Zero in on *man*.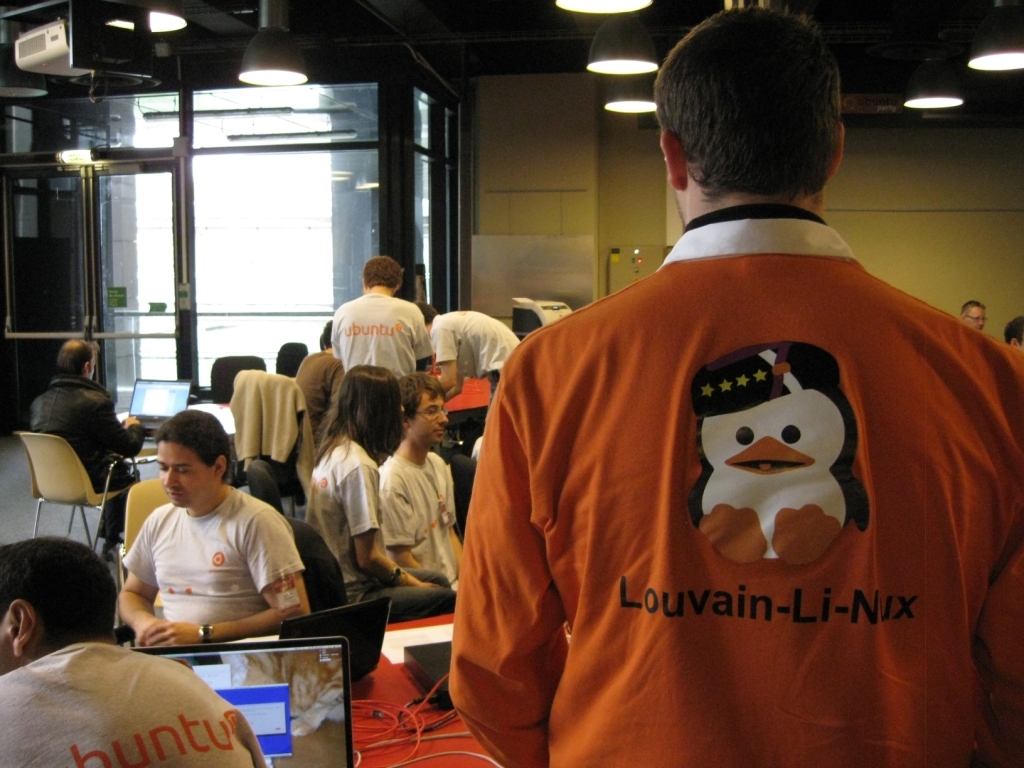
Zeroed in: (x1=25, y1=338, x2=143, y2=560).
